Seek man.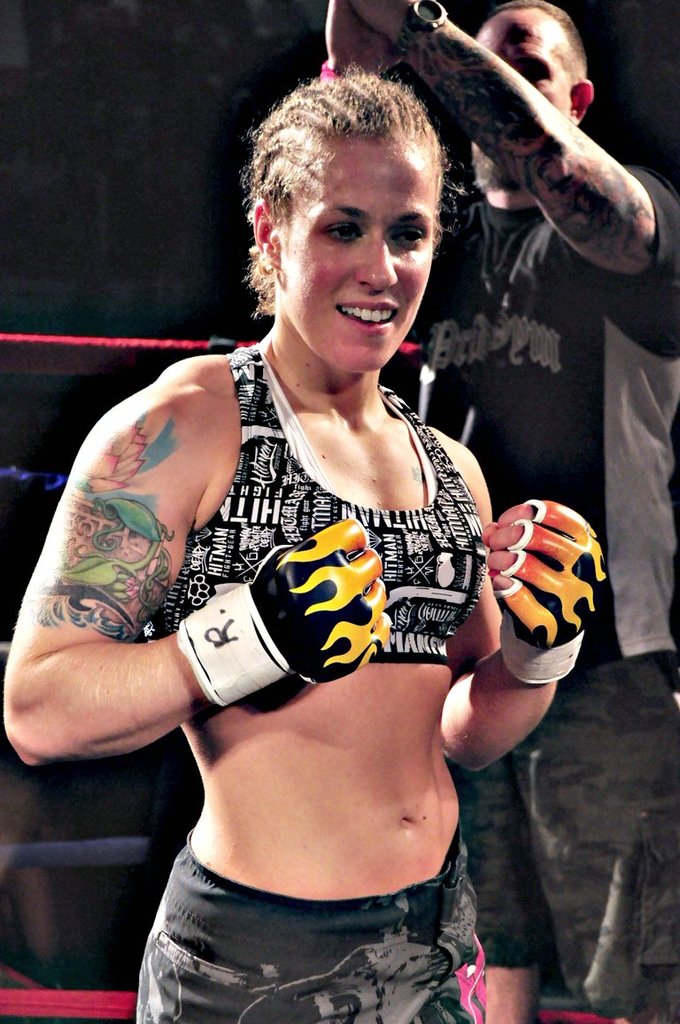
313 0 679 1023.
